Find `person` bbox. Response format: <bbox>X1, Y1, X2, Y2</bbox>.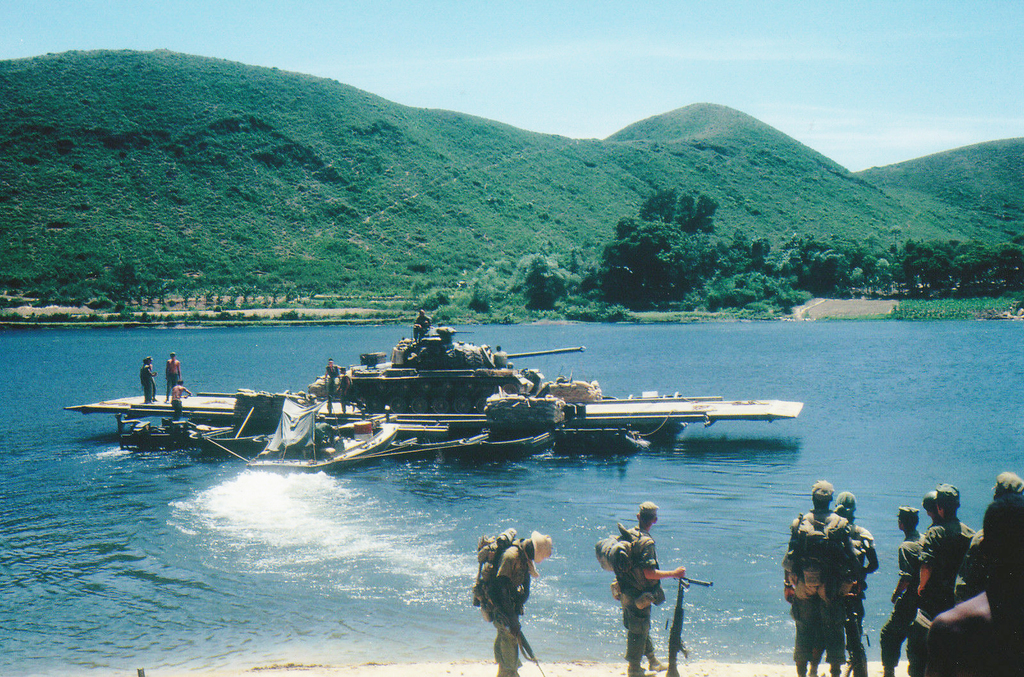
<bbox>412, 306, 431, 350</bbox>.
